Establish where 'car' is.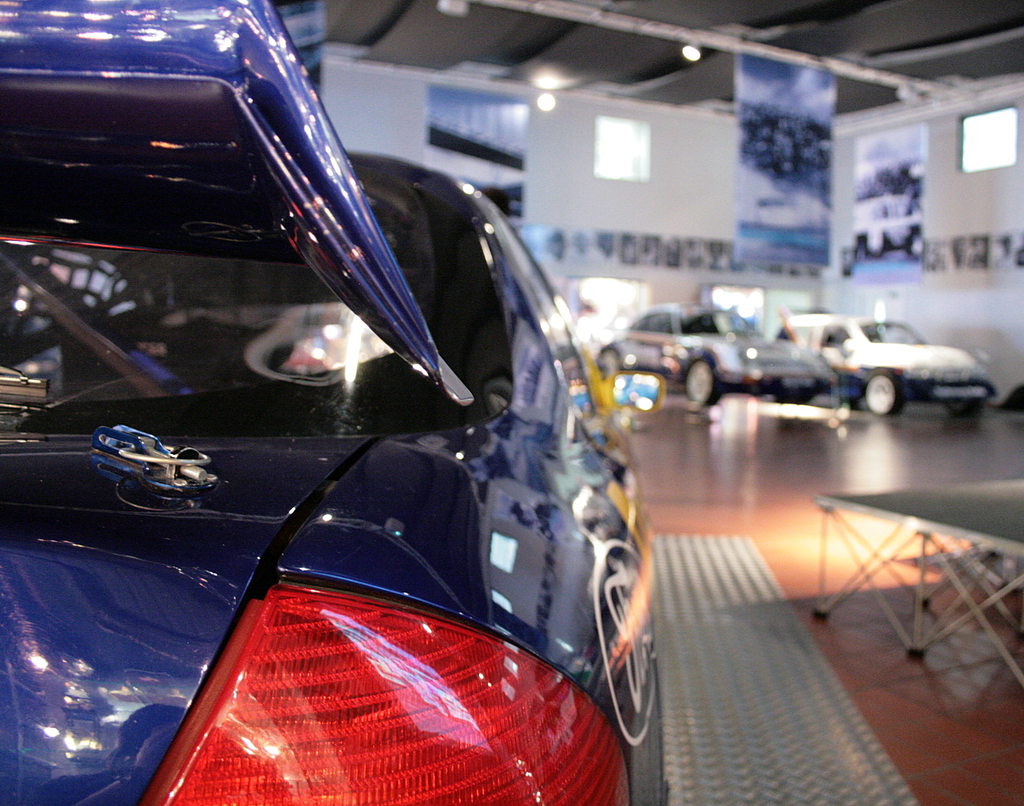
Established at <region>774, 310, 1003, 423</region>.
